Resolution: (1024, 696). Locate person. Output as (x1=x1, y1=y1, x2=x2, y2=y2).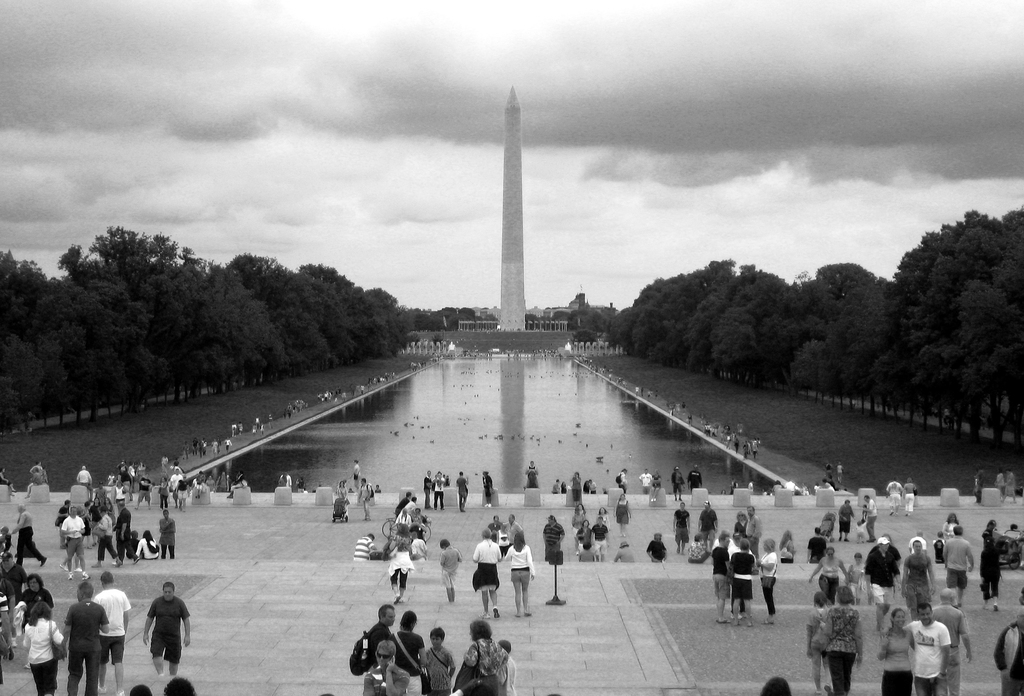
(x1=252, y1=424, x2=255, y2=433).
